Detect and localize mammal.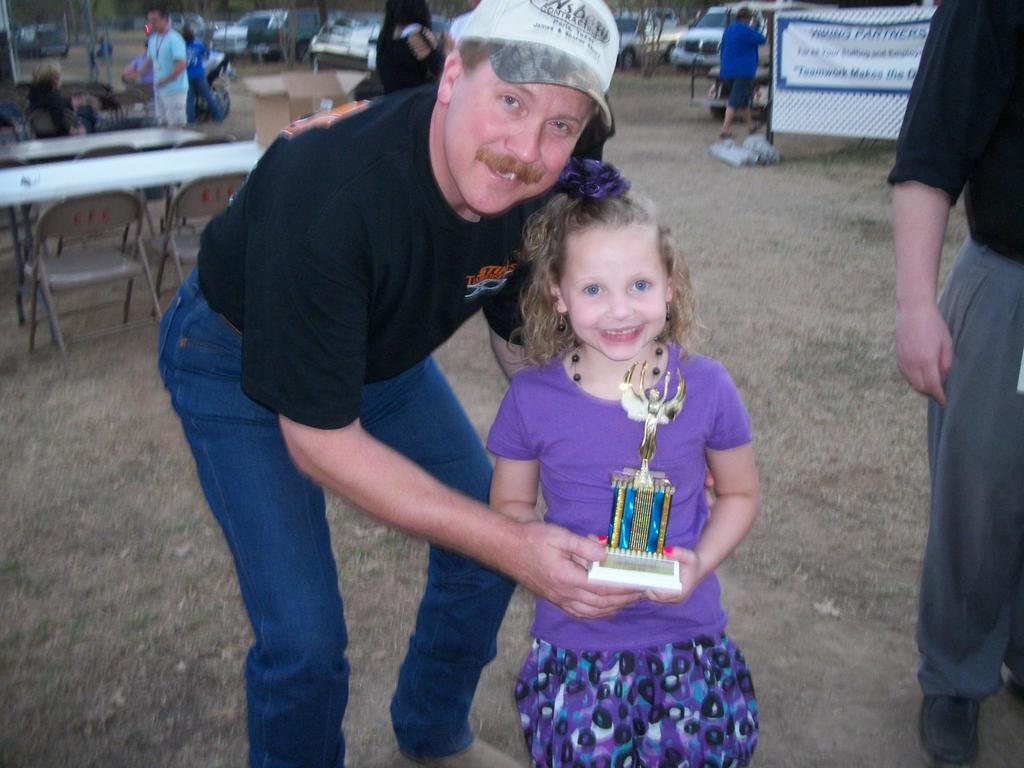
Localized at l=143, t=30, r=656, b=767.
